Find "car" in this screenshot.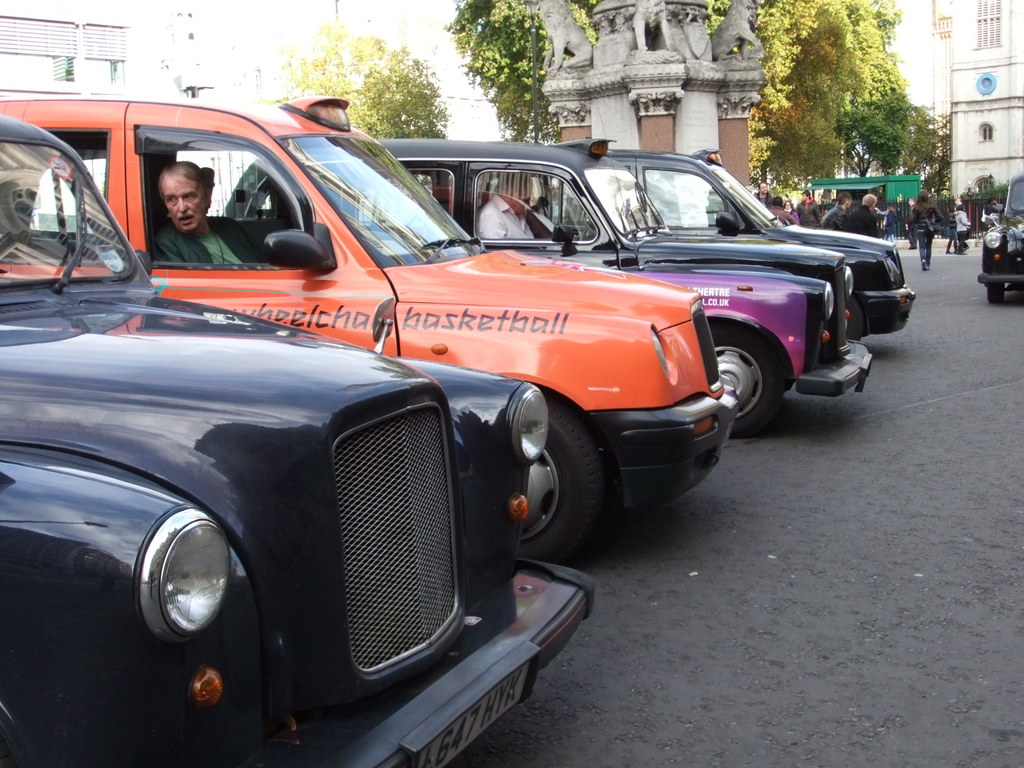
The bounding box for "car" is {"left": 376, "top": 135, "right": 876, "bottom": 435}.
